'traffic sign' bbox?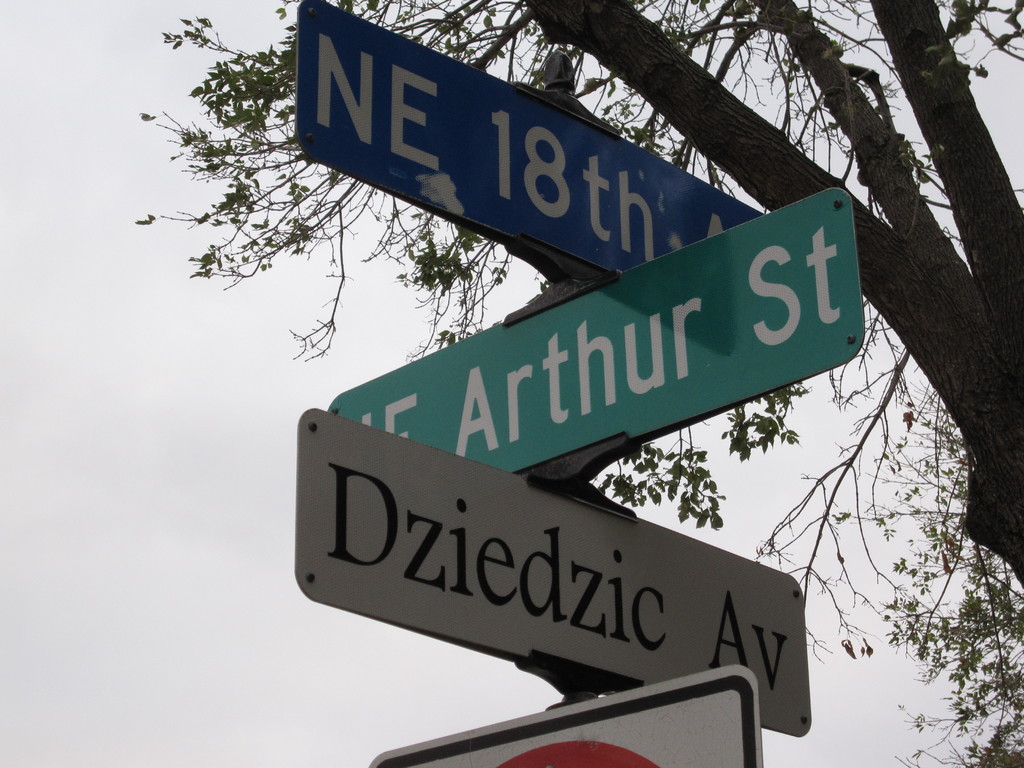
371, 662, 768, 767
